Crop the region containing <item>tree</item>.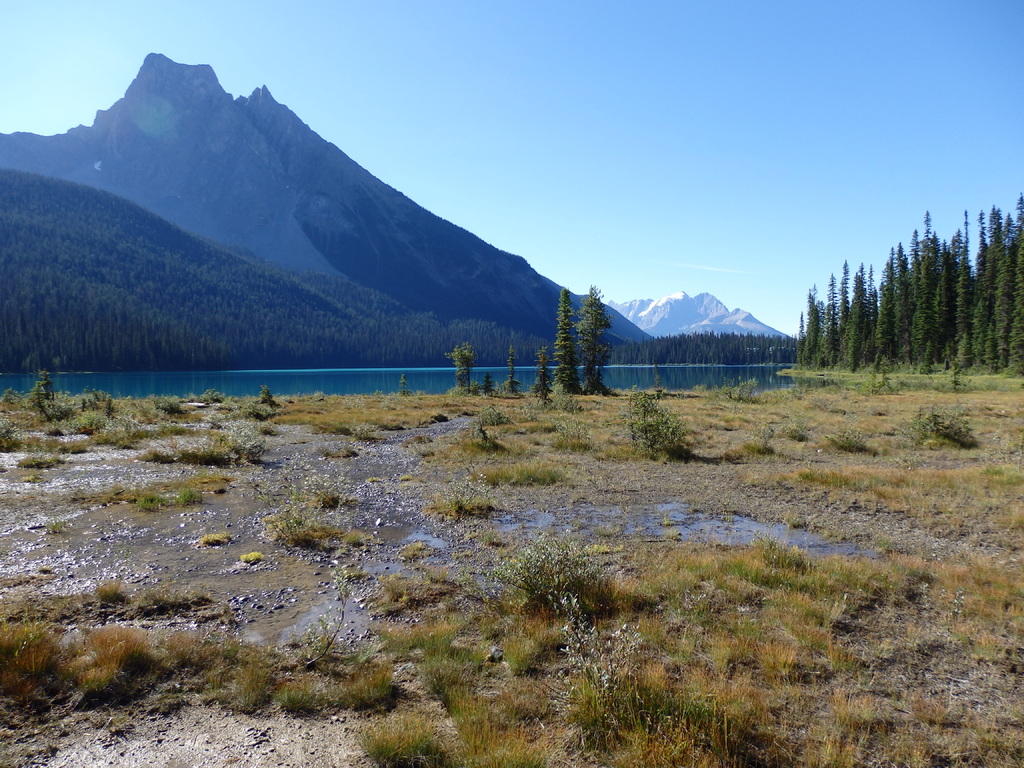
Crop region: [left=550, top=285, right=577, bottom=396].
